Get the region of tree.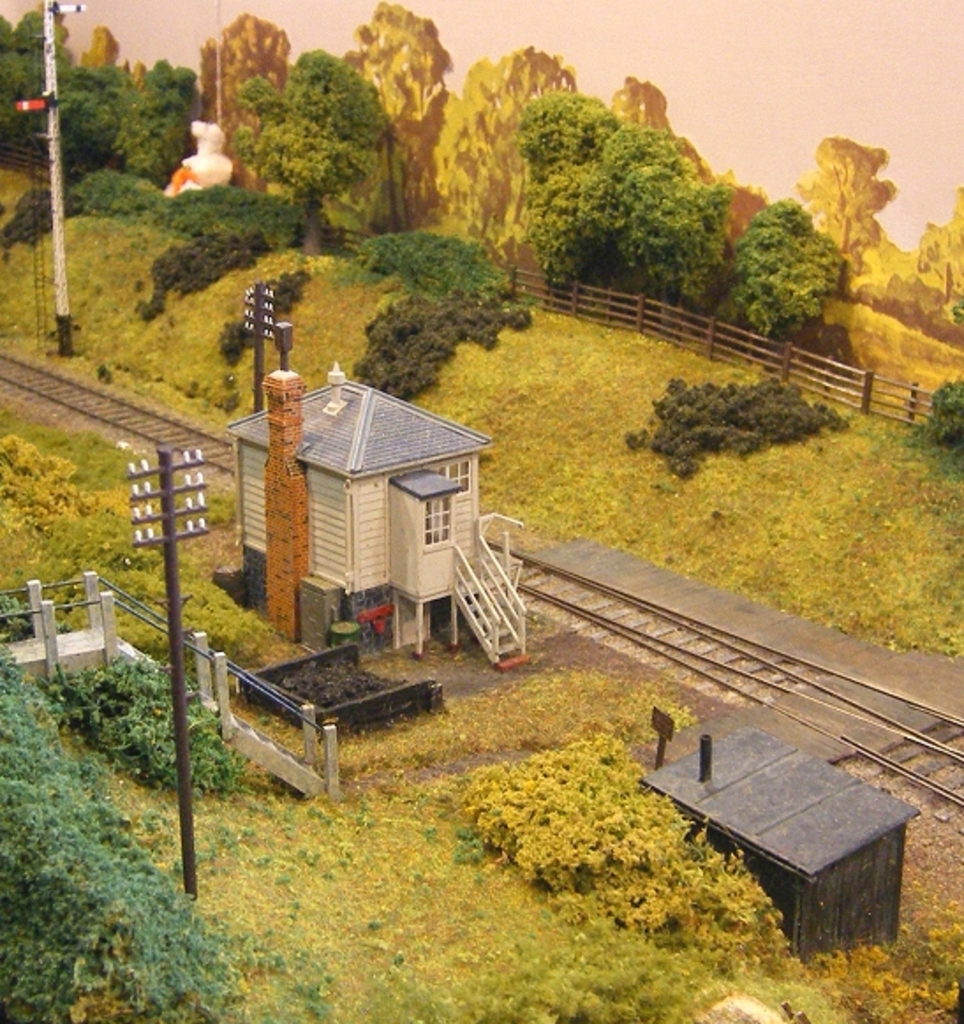
select_region(515, 92, 624, 187).
